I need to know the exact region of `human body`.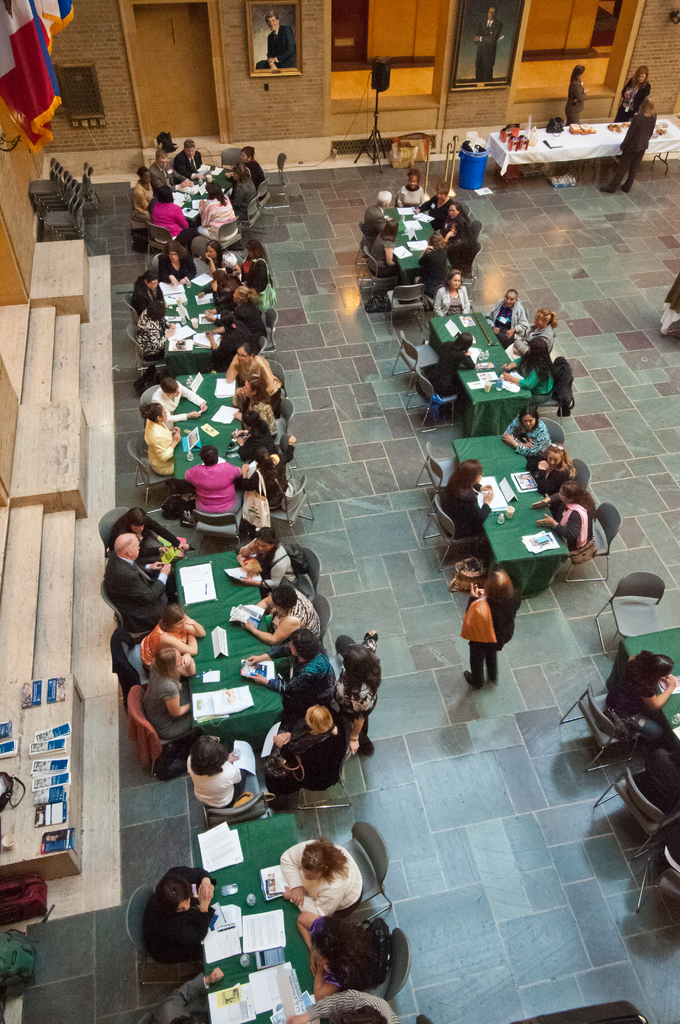
Region: l=597, t=95, r=656, b=197.
